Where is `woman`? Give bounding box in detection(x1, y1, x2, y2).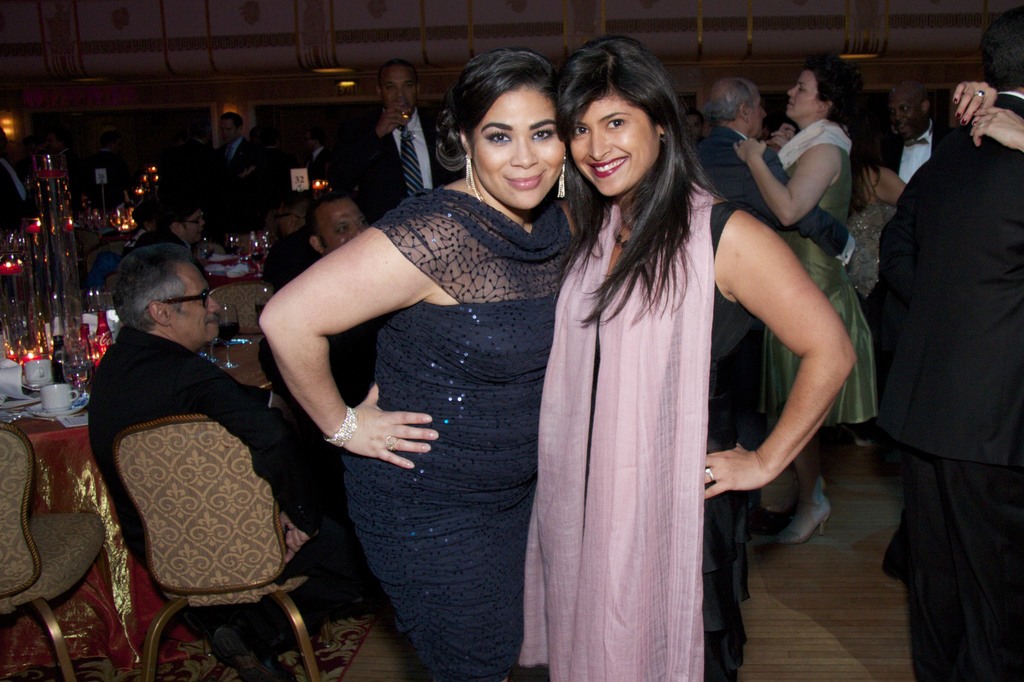
detection(256, 46, 588, 681).
